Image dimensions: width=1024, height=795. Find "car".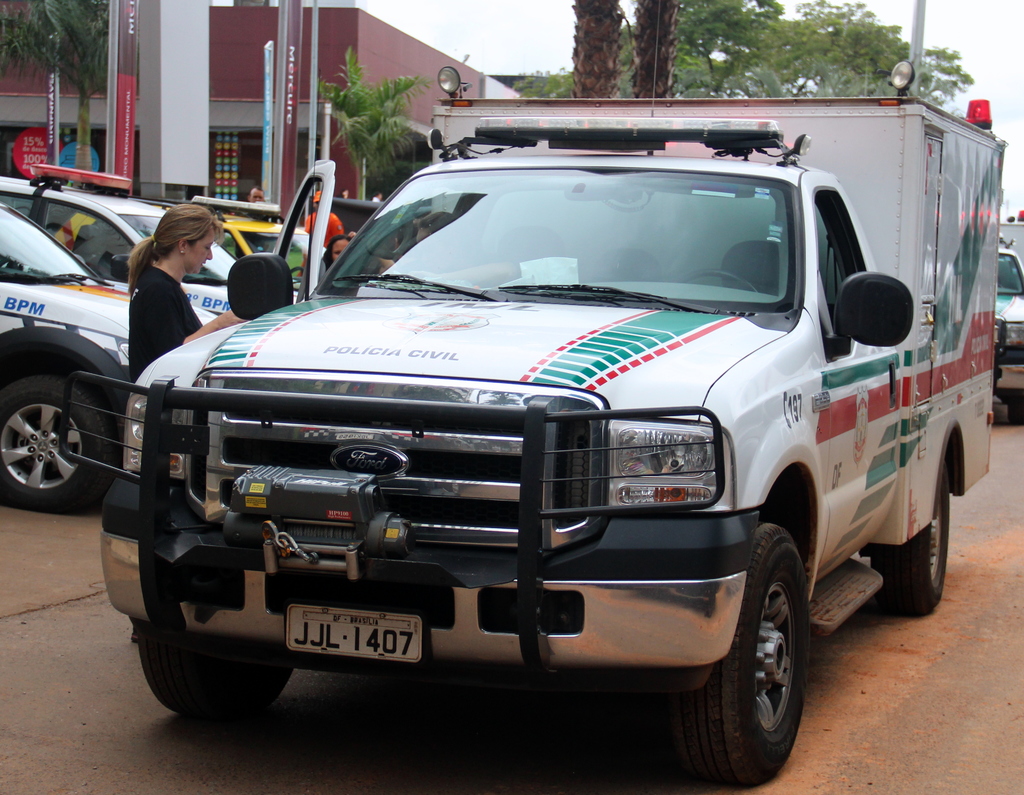
<box>0,202,214,517</box>.
